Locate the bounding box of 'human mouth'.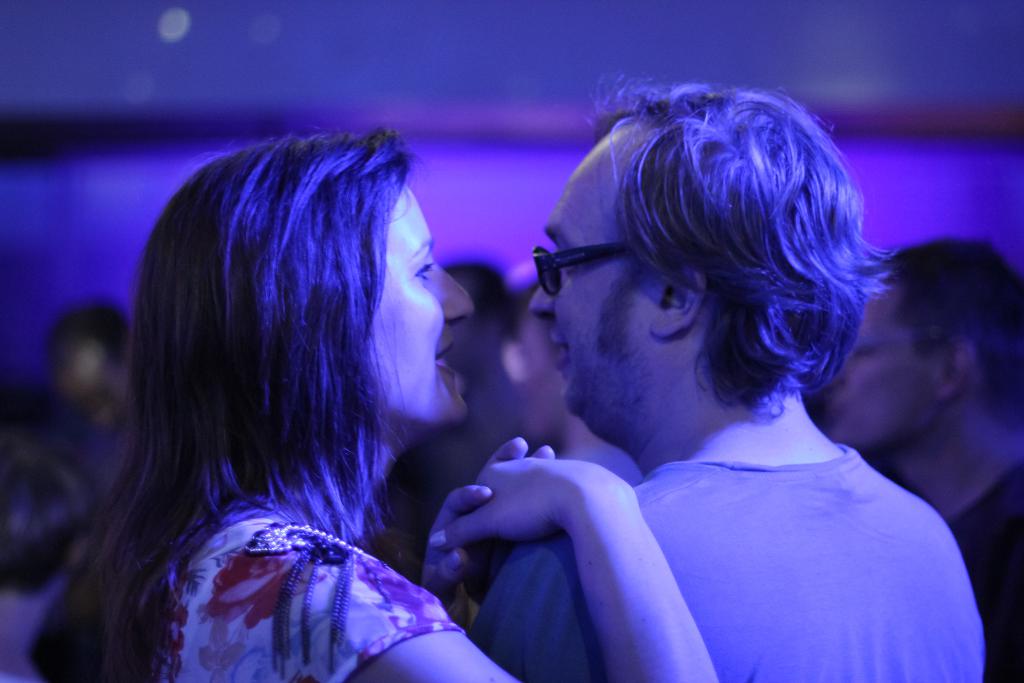
Bounding box: [left=433, top=338, right=460, bottom=373].
